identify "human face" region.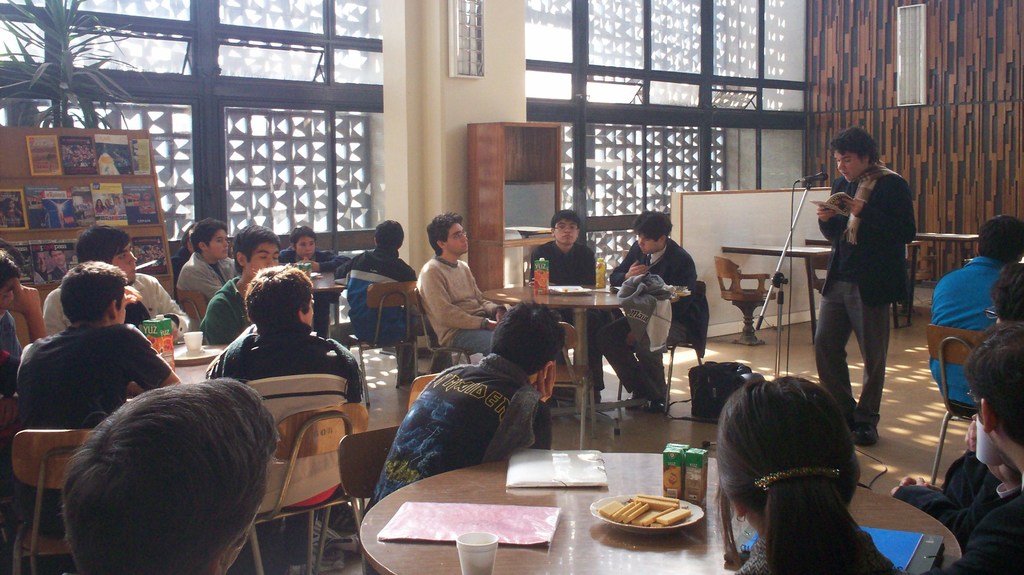
Region: <region>247, 240, 275, 277</region>.
